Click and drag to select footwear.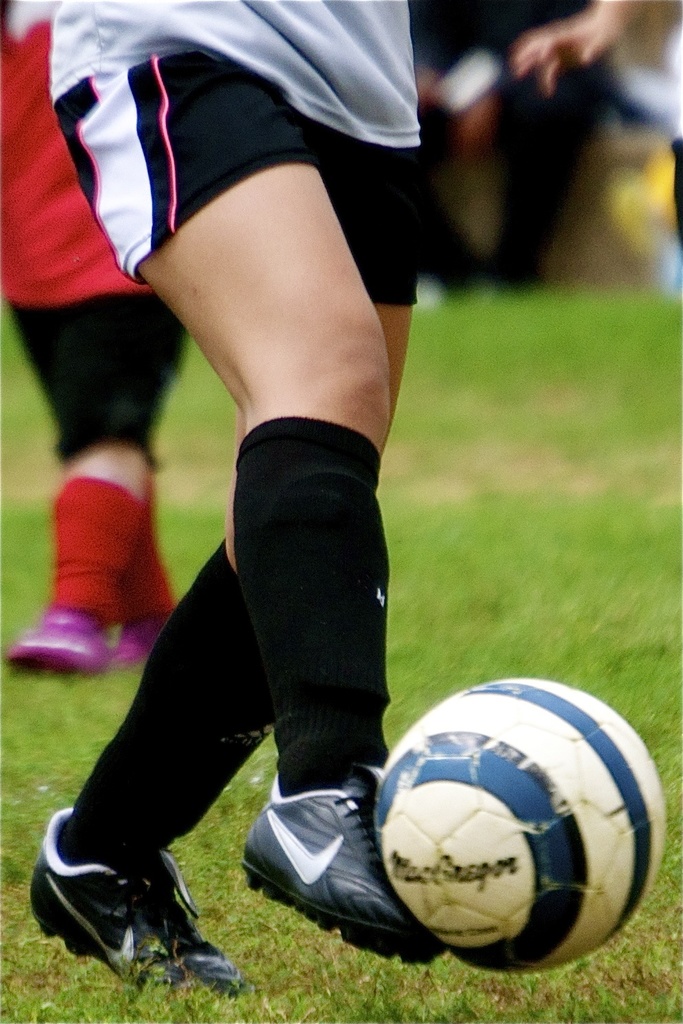
Selection: box=[103, 596, 194, 666].
